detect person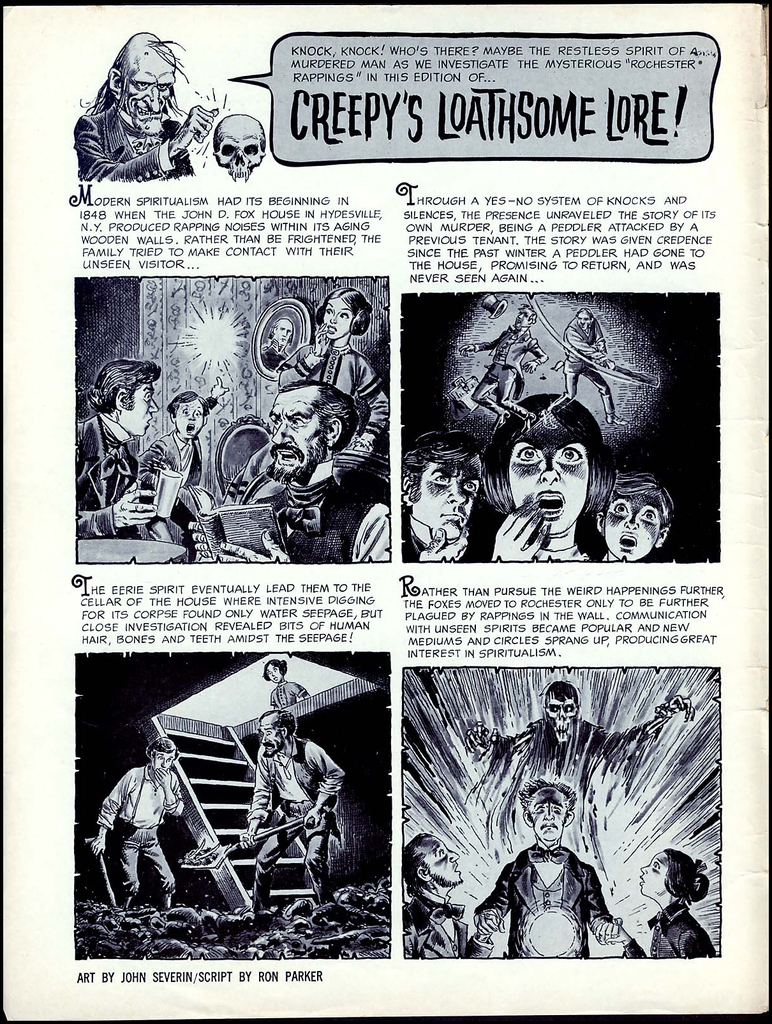
<region>239, 712, 348, 918</region>
